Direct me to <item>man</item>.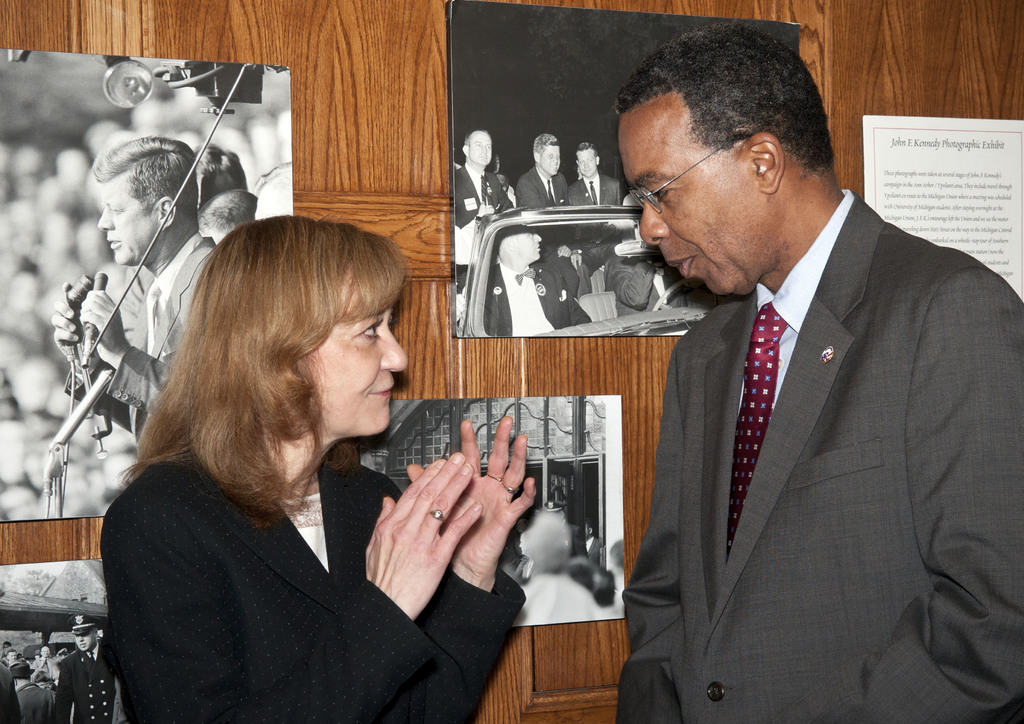
Direction: crop(509, 129, 572, 209).
